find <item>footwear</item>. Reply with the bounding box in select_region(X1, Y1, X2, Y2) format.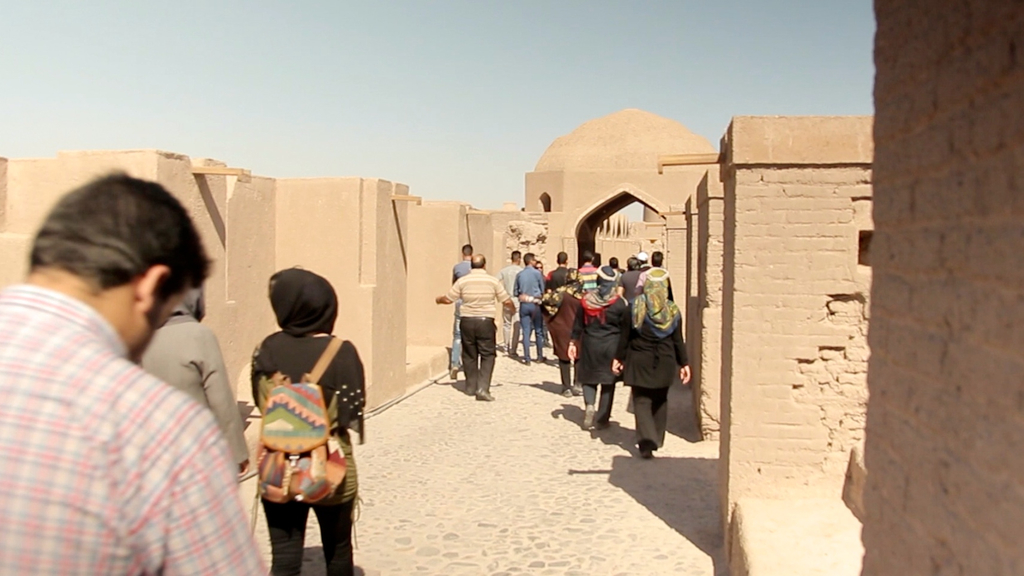
select_region(637, 435, 656, 467).
